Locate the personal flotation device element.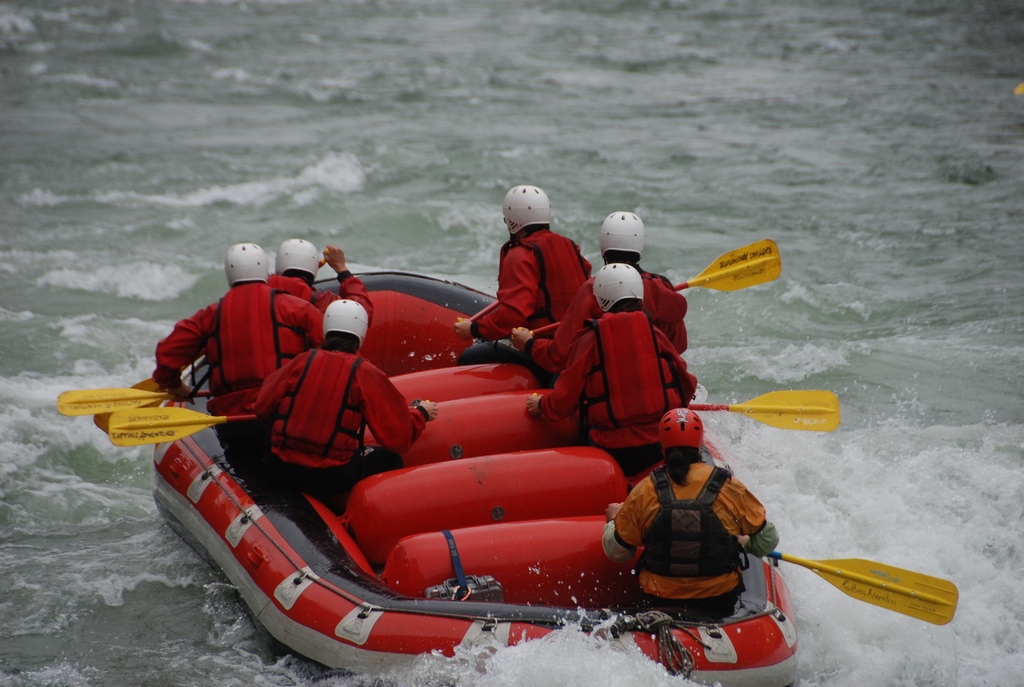
Element bbox: 502,223,585,334.
